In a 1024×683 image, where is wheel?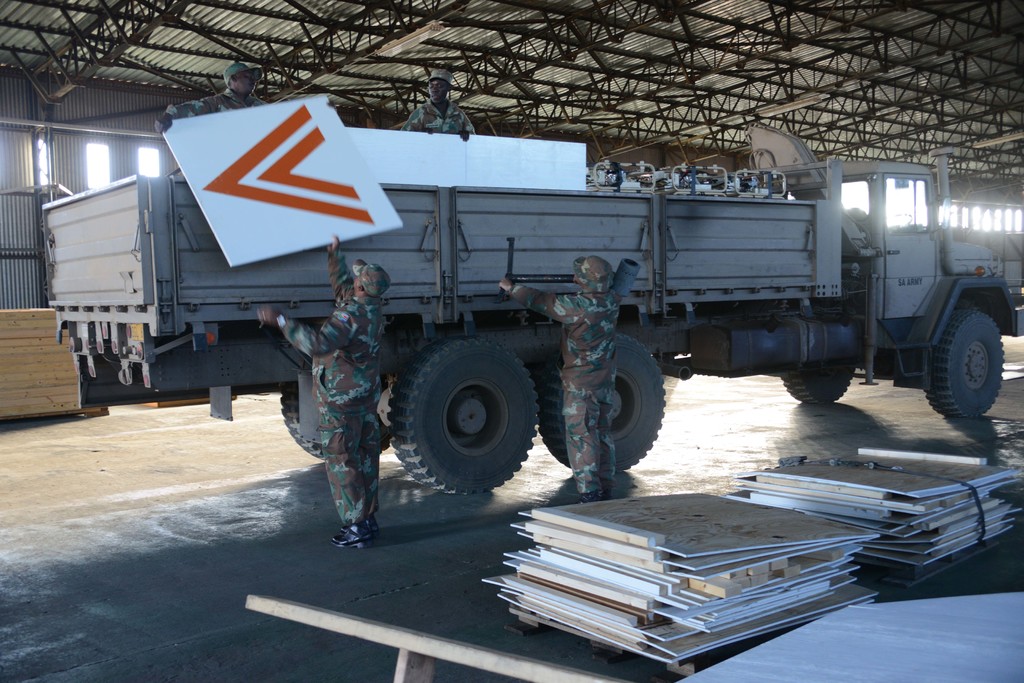
(883,214,912,227).
